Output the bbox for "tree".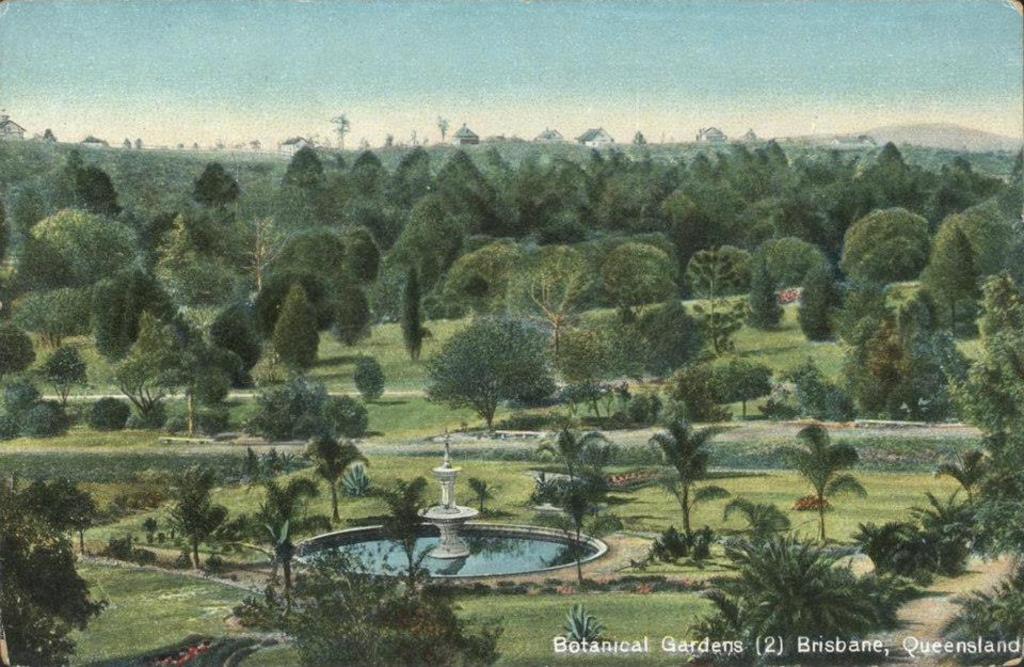
x1=437, y1=115, x2=450, y2=145.
